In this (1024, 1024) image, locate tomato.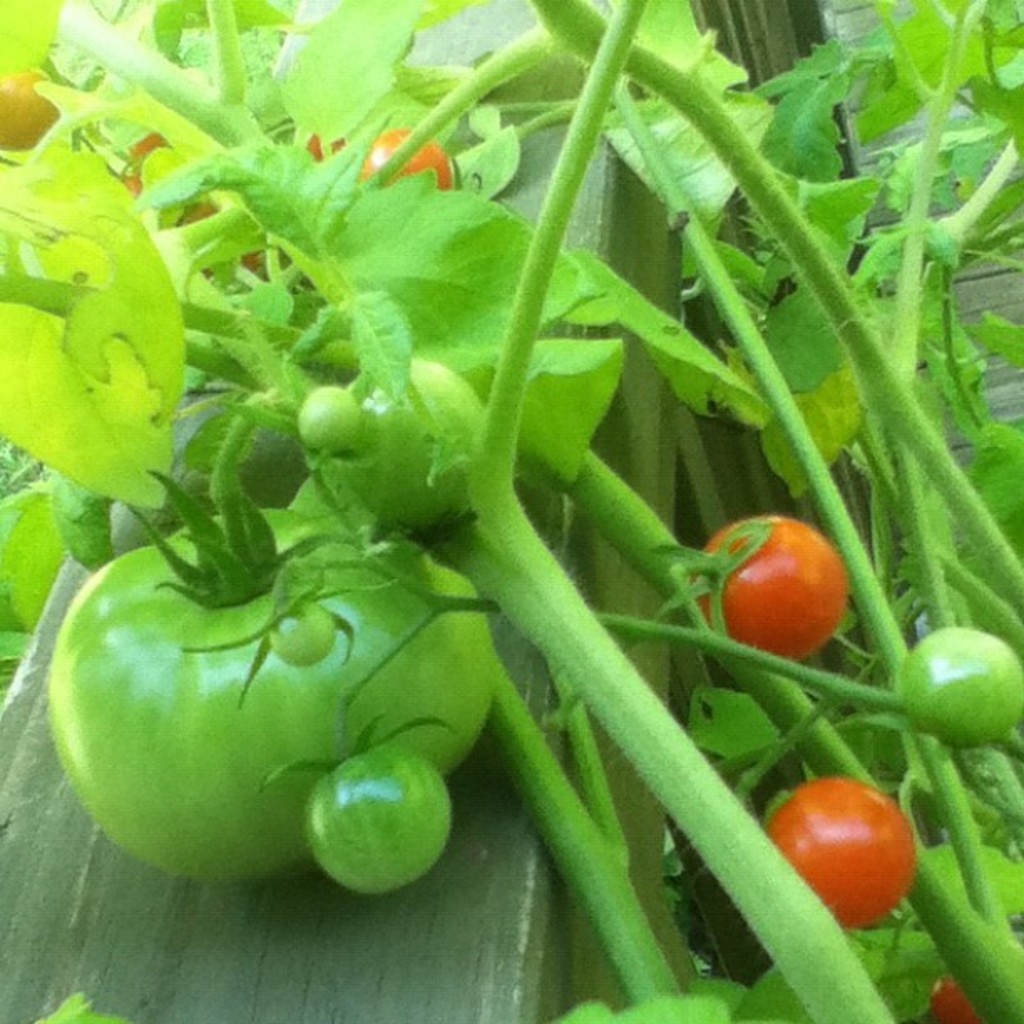
Bounding box: pyautogui.locateOnScreen(768, 780, 917, 925).
